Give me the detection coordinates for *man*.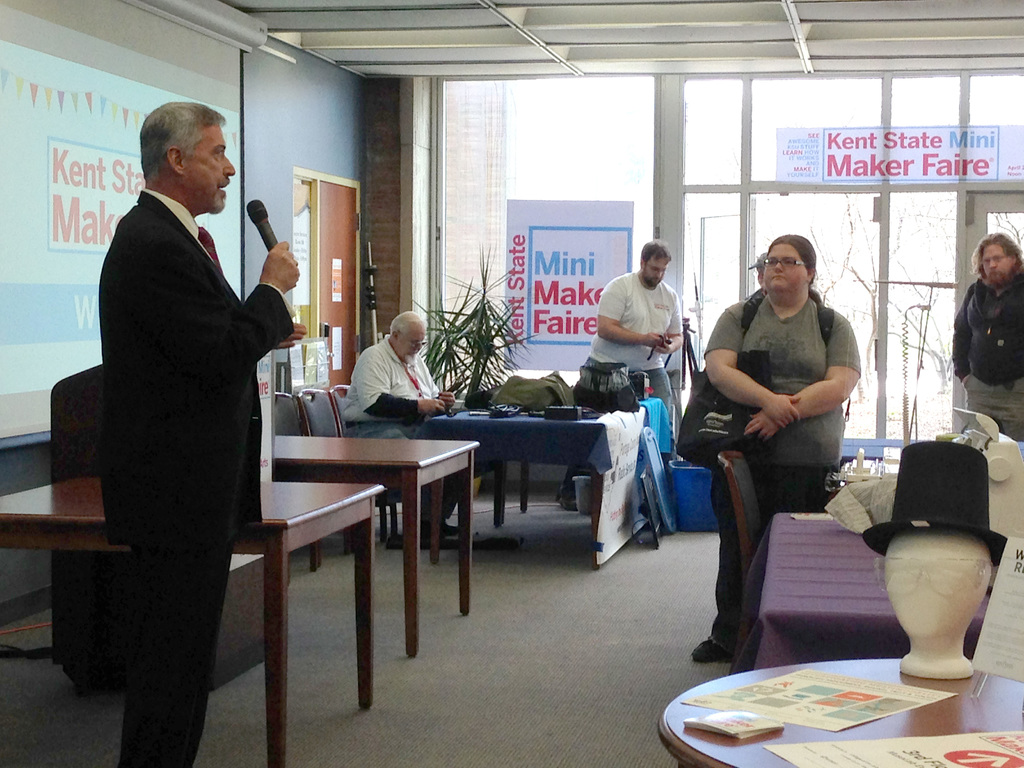
580,237,685,424.
